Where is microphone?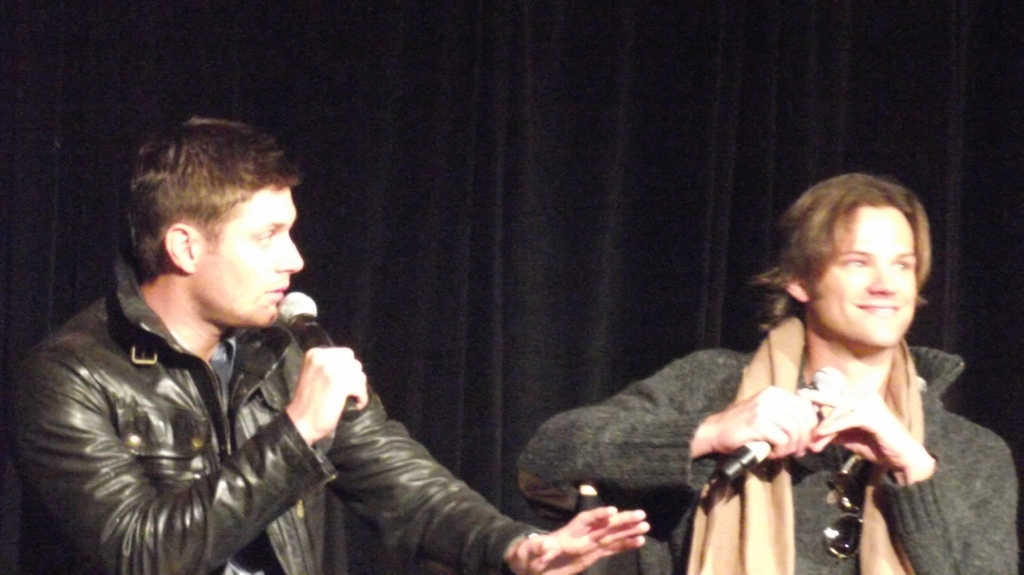
<bbox>714, 362, 850, 491</bbox>.
